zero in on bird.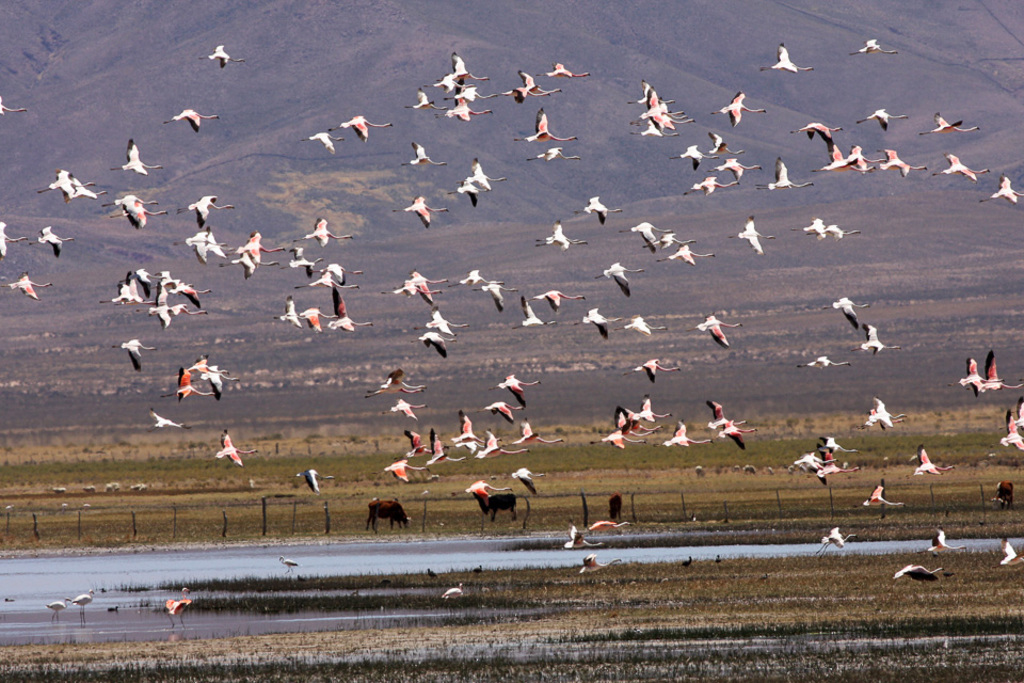
Zeroed in: [left=859, top=396, right=912, bottom=439].
